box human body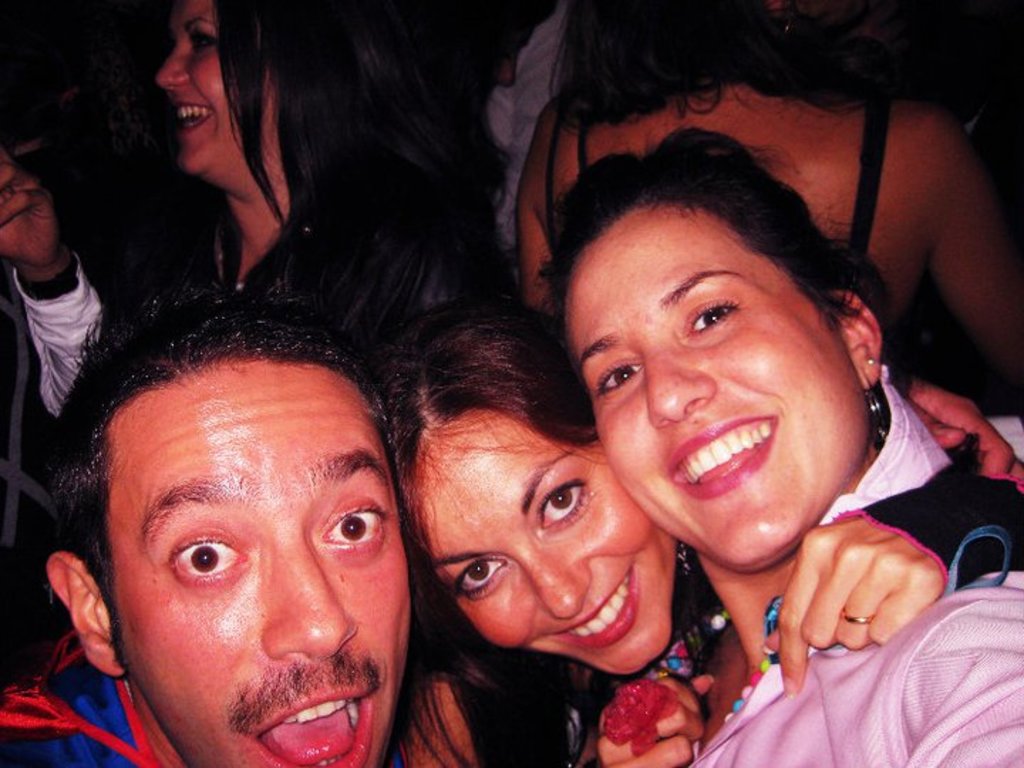
bbox=[13, 0, 508, 346]
